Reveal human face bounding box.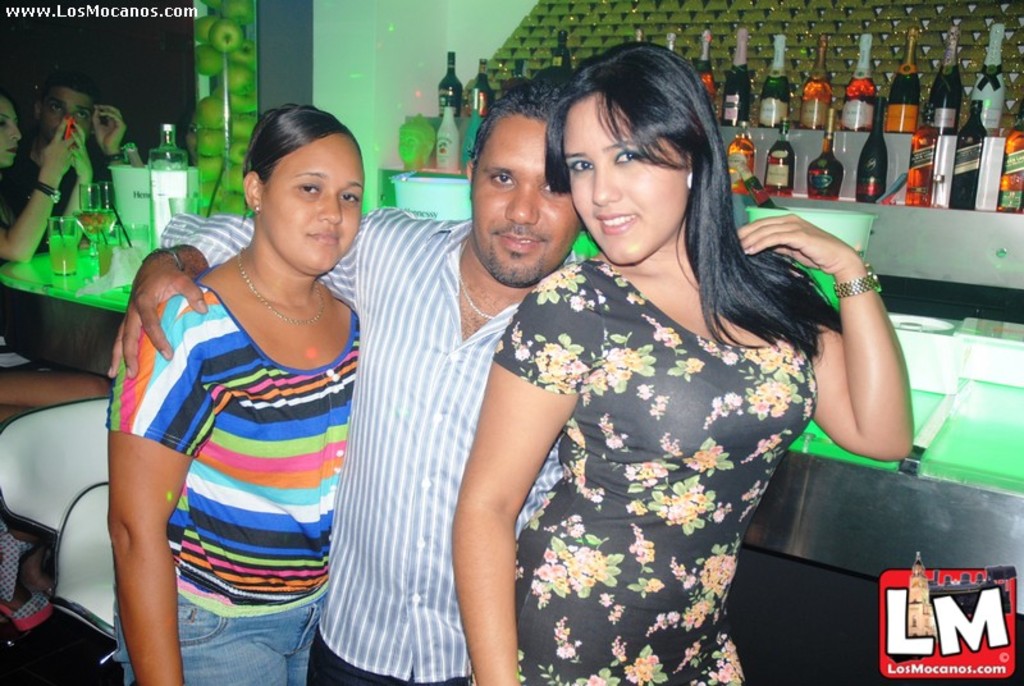
Revealed: x1=0, y1=97, x2=24, y2=169.
